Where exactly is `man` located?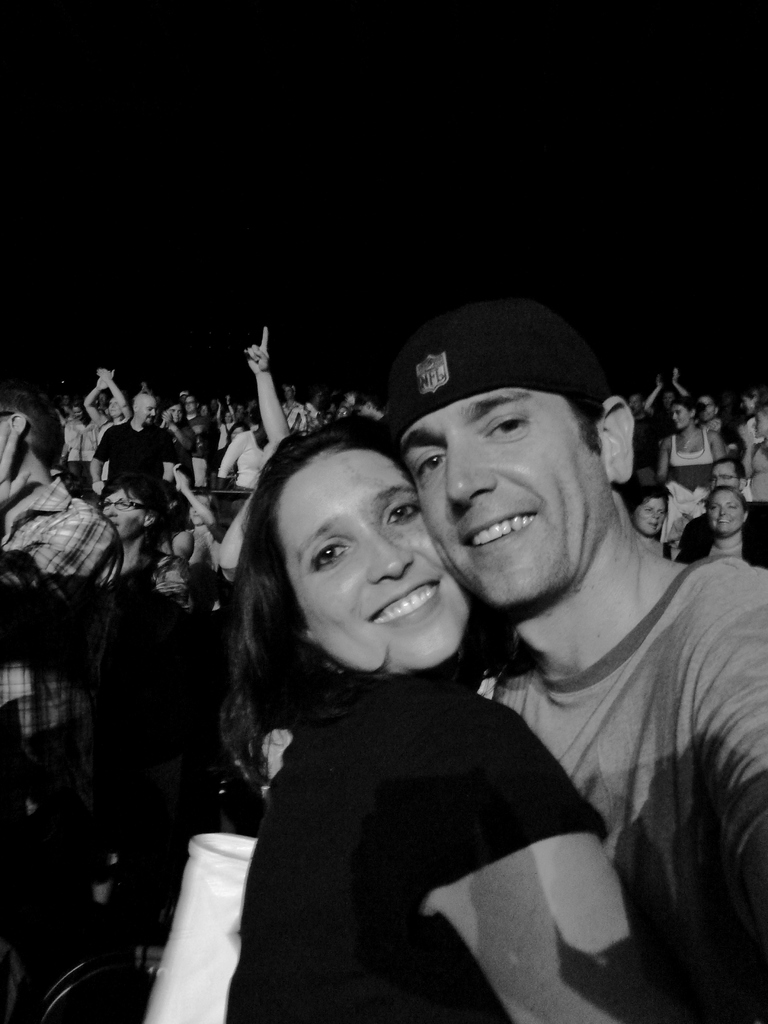
Its bounding box is [644,366,698,433].
